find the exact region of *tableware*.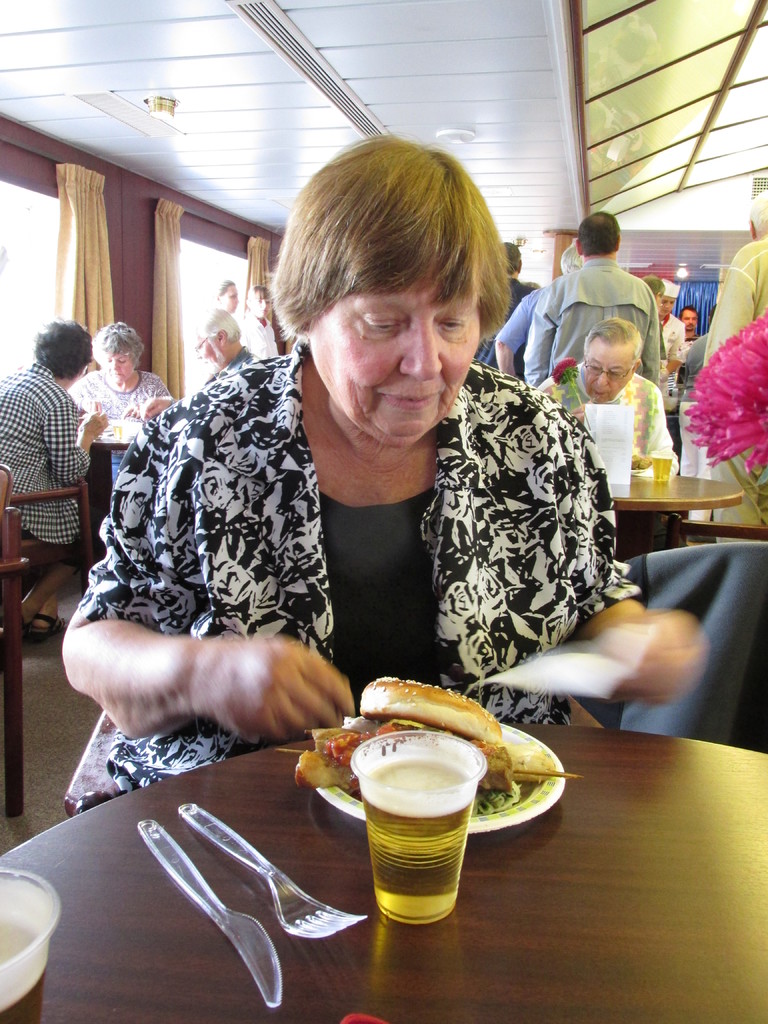
Exact region: (x1=0, y1=868, x2=61, y2=1018).
